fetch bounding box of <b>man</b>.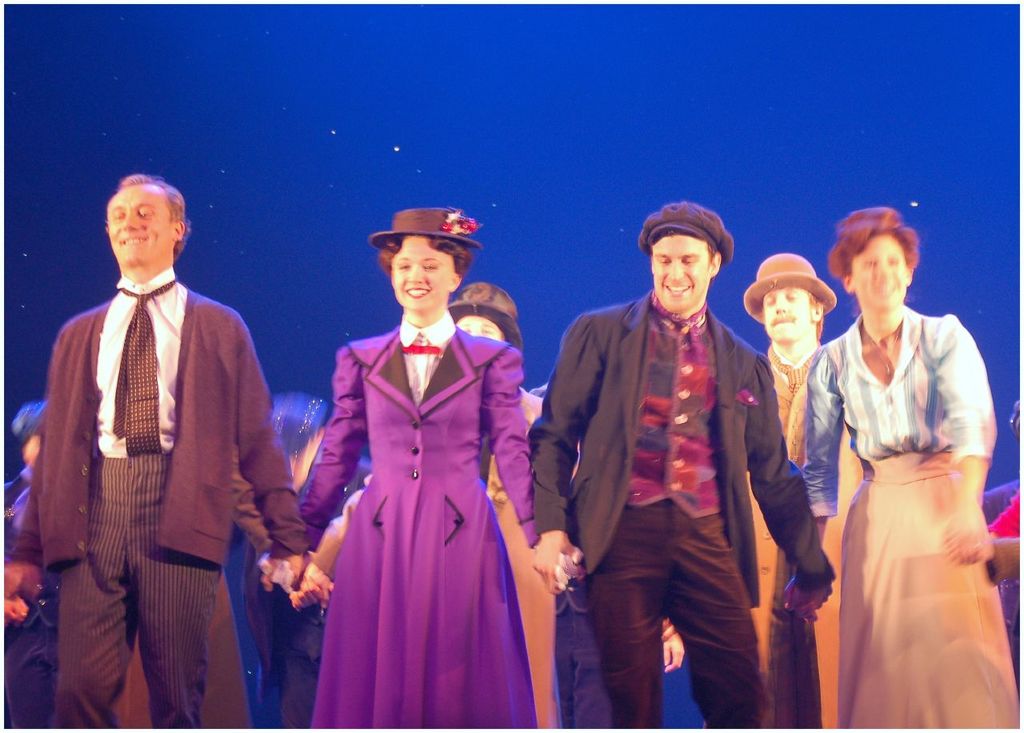
Bbox: [left=746, top=251, right=835, bottom=727].
